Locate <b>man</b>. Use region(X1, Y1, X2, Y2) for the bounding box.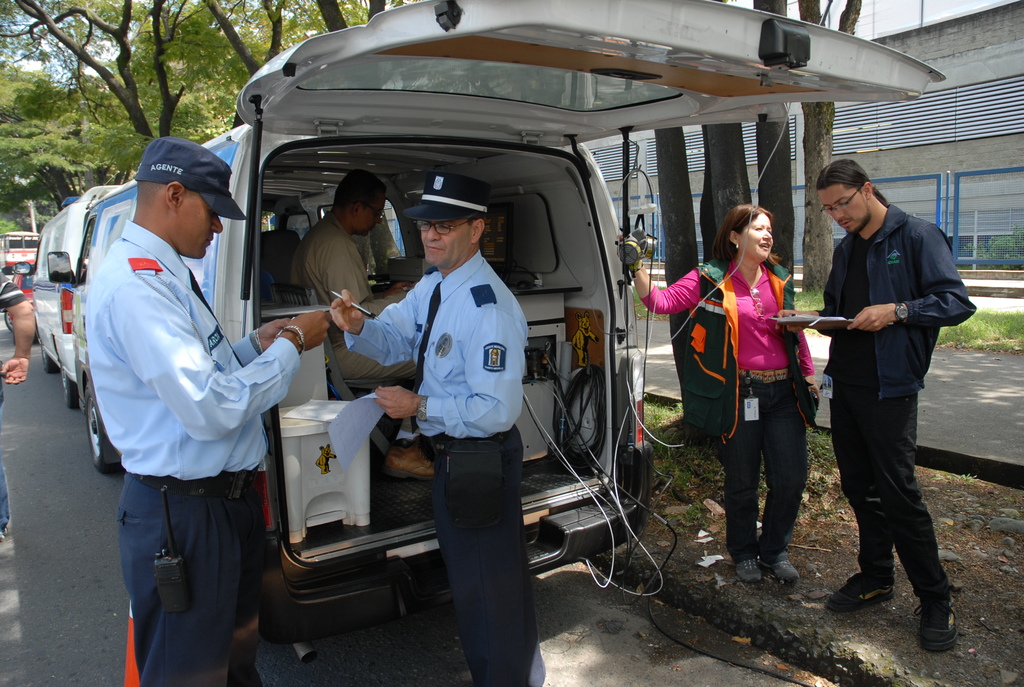
region(806, 151, 967, 636).
